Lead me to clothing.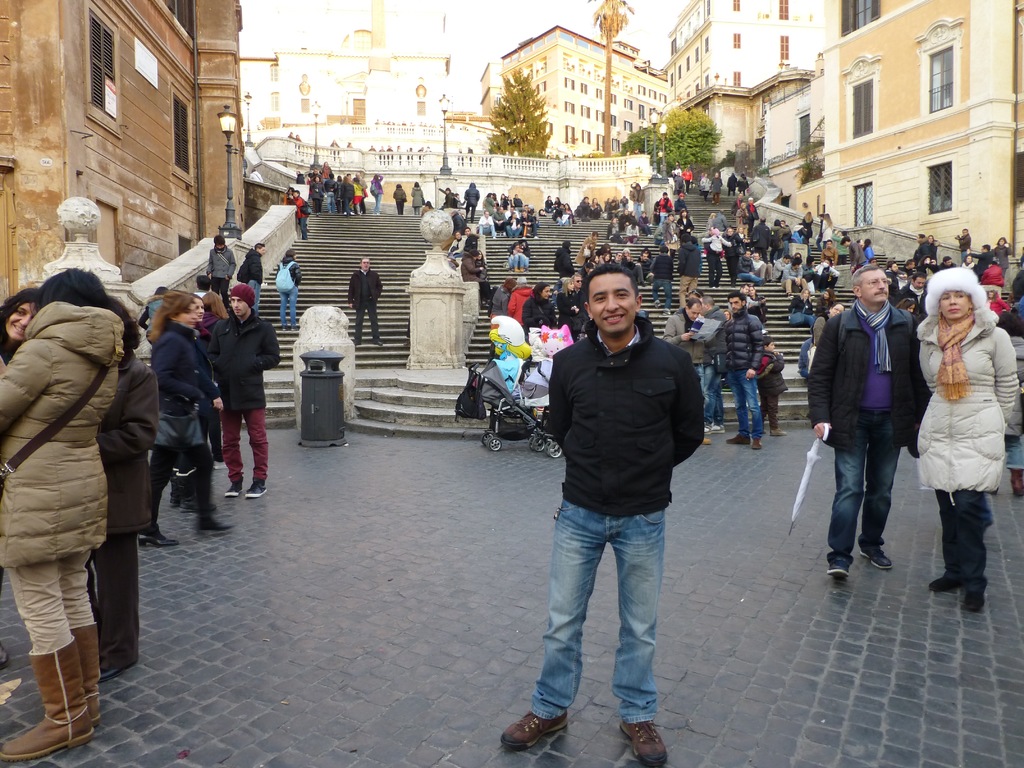
Lead to {"left": 897, "top": 285, "right": 923, "bottom": 314}.
